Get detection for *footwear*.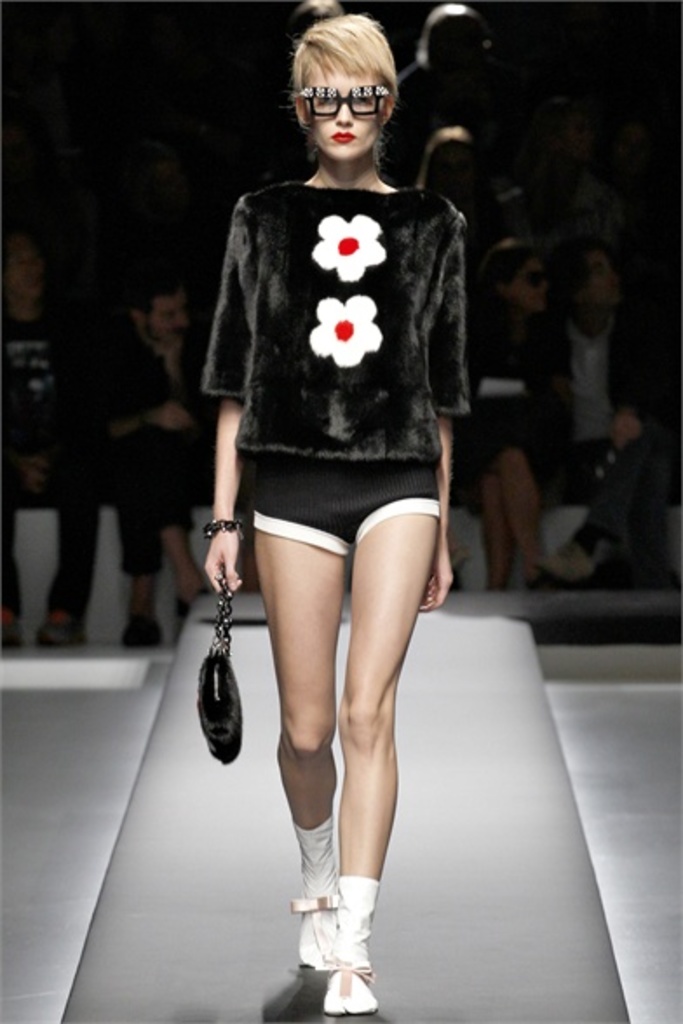
Detection: crop(282, 895, 378, 996).
